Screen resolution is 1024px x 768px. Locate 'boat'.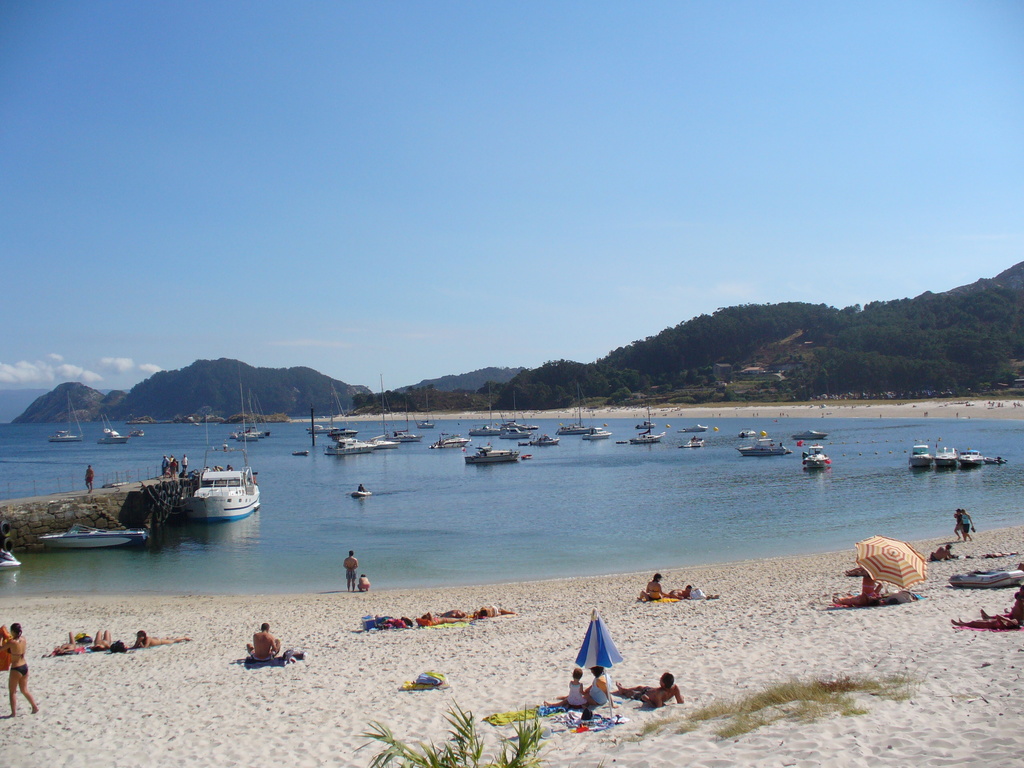
678:424:712:434.
